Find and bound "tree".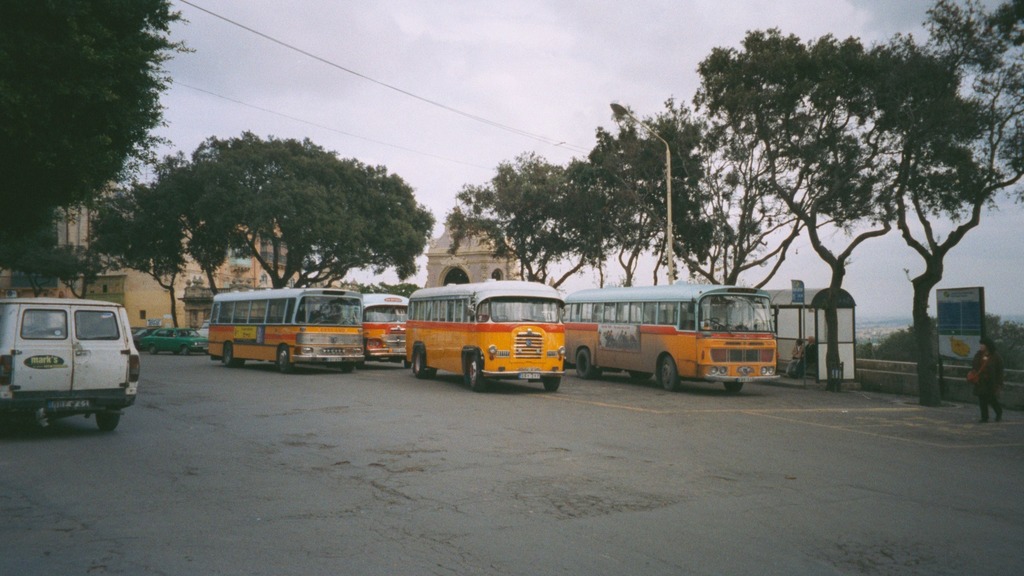
Bound: [left=873, top=315, right=1023, bottom=371].
